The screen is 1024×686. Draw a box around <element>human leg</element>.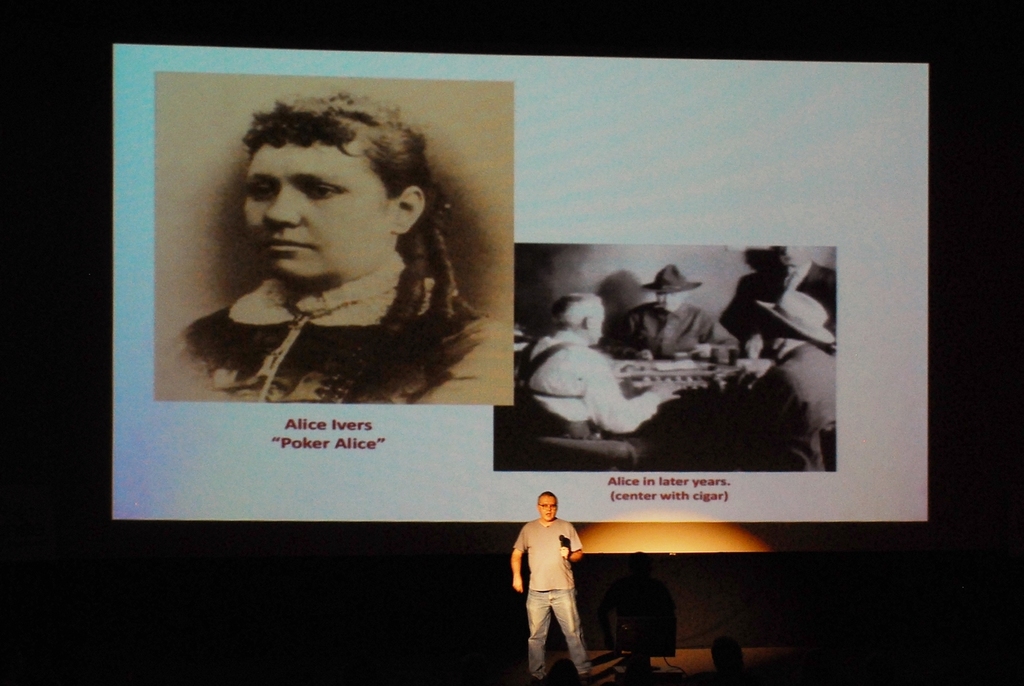
526, 583, 554, 678.
